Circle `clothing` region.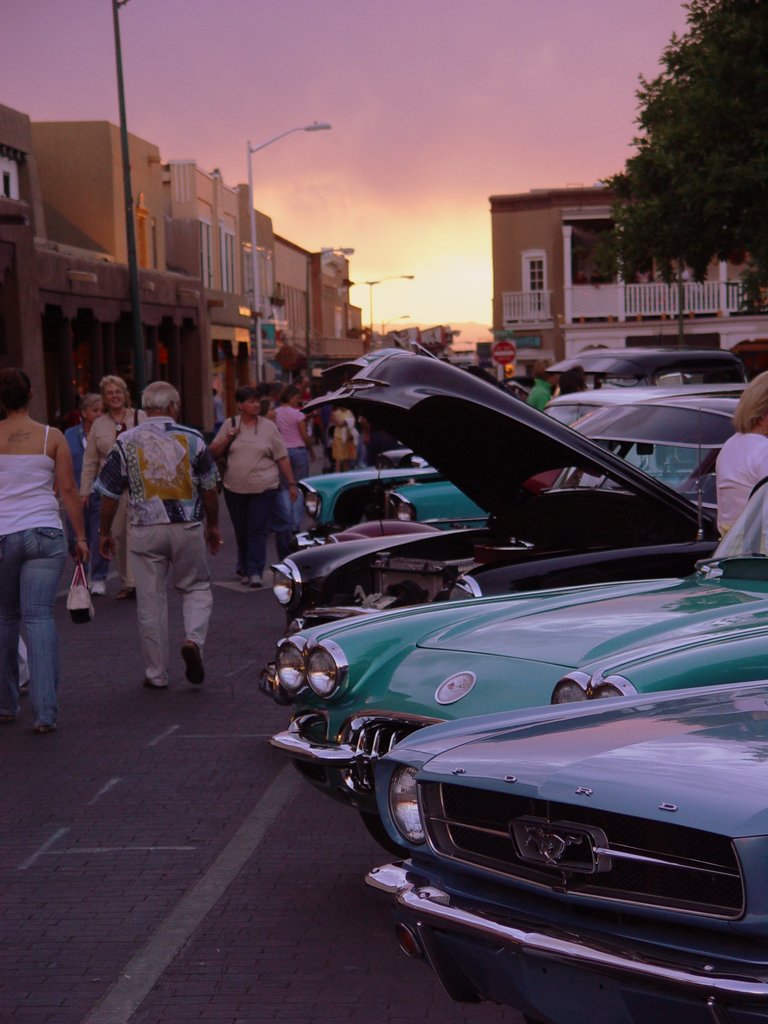
Region: [x1=210, y1=412, x2=289, y2=576].
